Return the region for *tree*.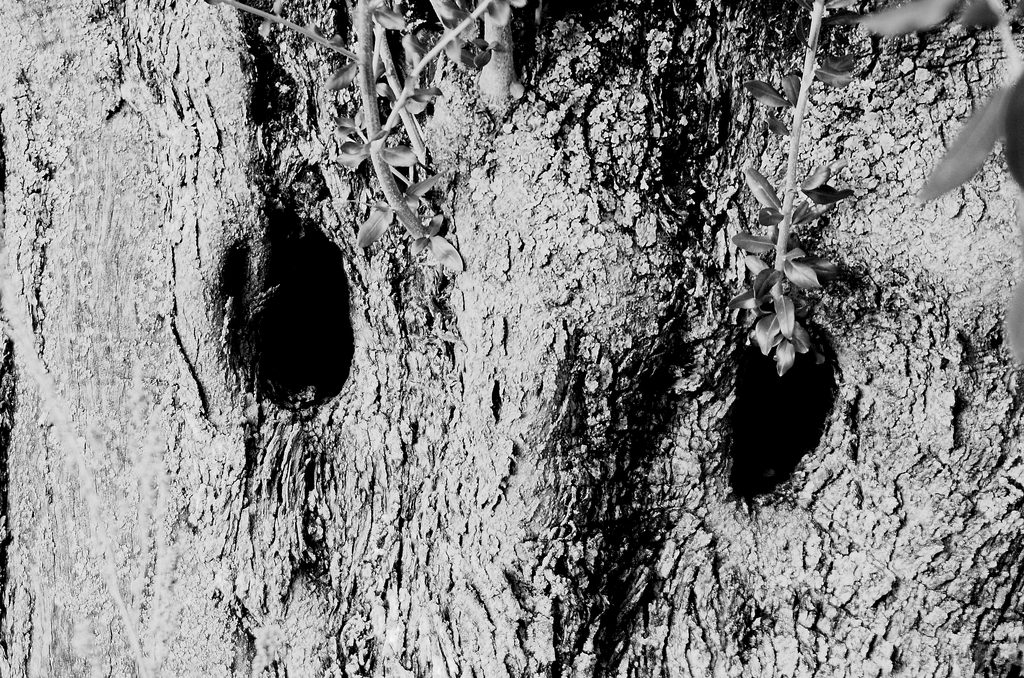
bbox(0, 0, 1023, 677).
